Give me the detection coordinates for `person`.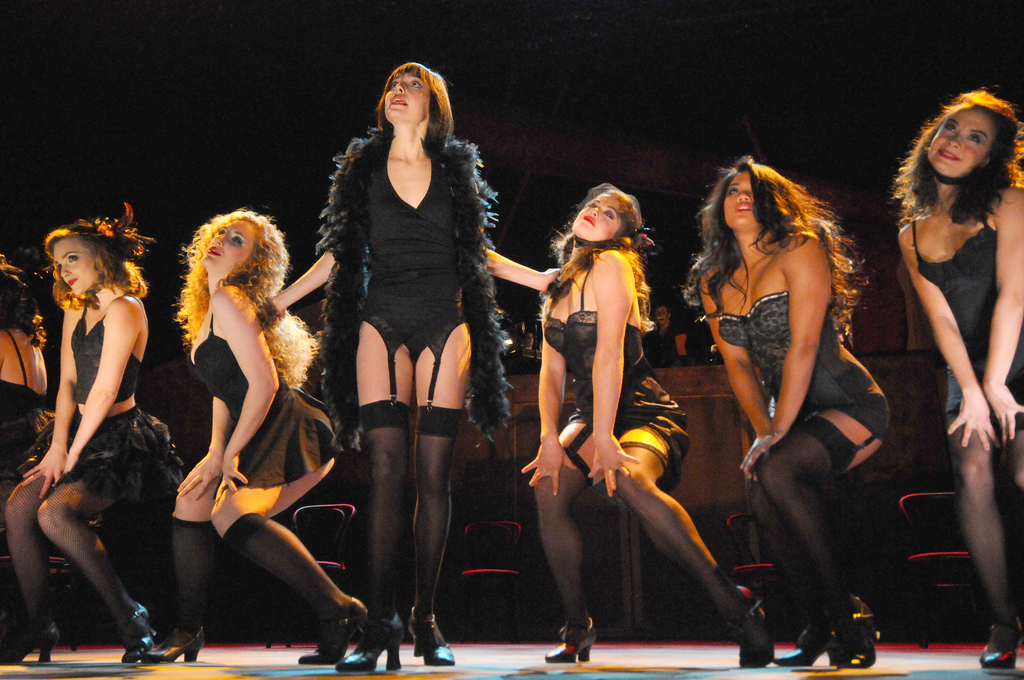
bbox(4, 213, 189, 656).
